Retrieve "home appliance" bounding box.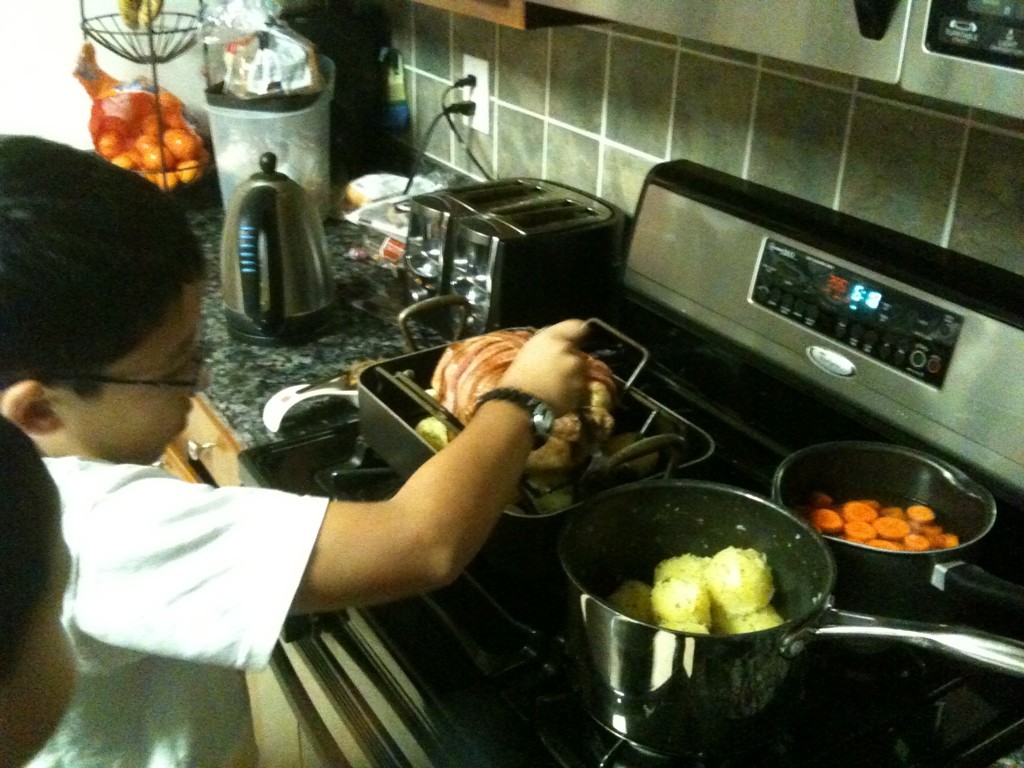
Bounding box: [left=397, top=173, right=633, bottom=342].
